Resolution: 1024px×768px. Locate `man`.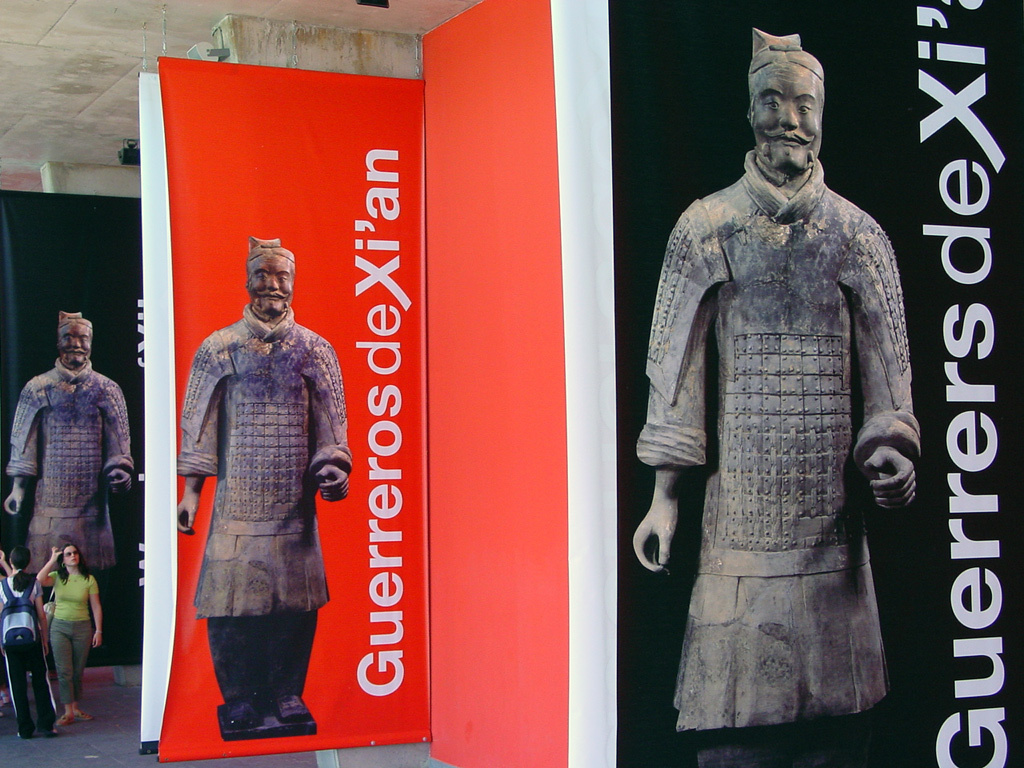
(5, 307, 134, 701).
